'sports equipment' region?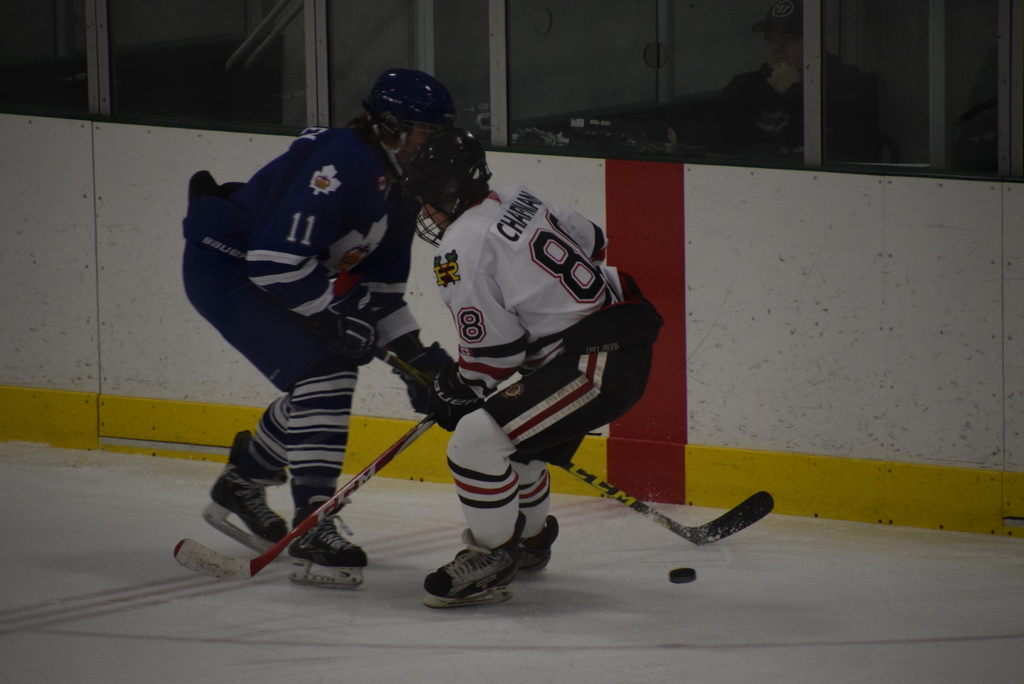
[667,569,696,582]
